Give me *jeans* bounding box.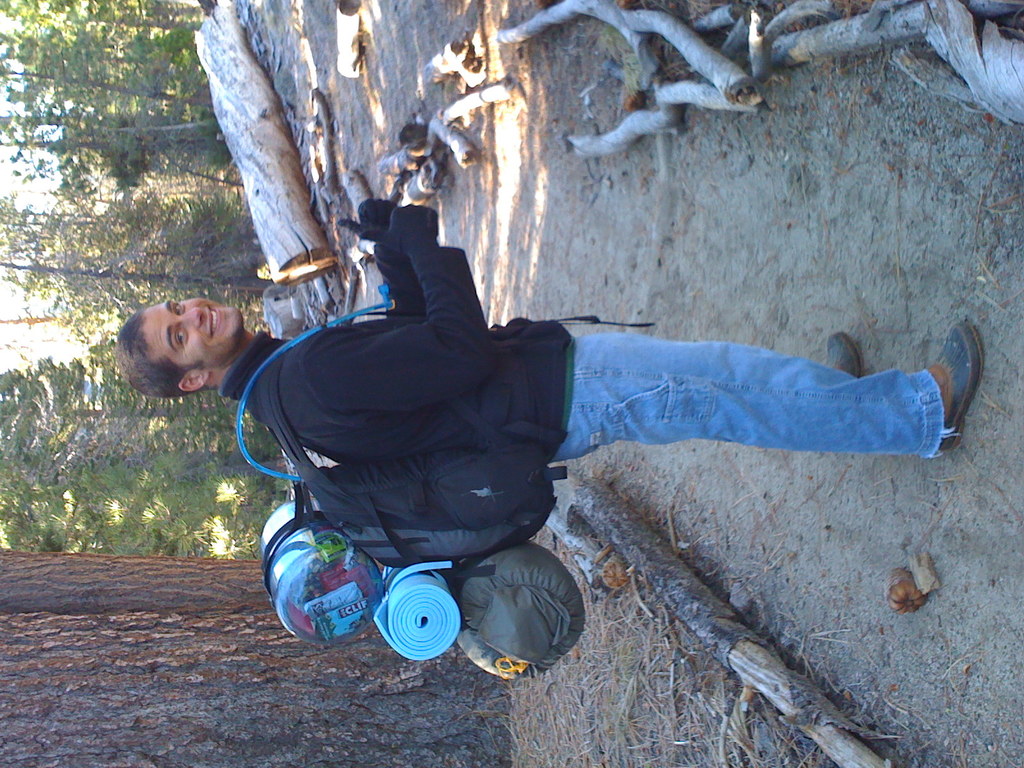
566:328:947:467.
